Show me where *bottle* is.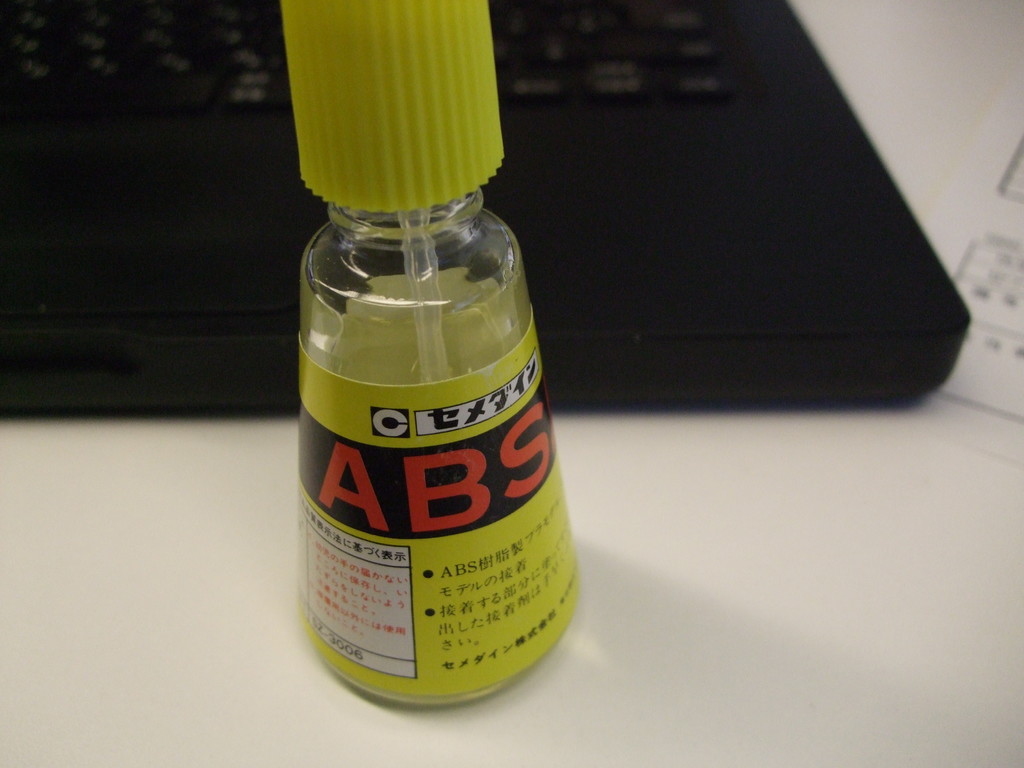
*bottle* is at locate(287, 0, 596, 711).
